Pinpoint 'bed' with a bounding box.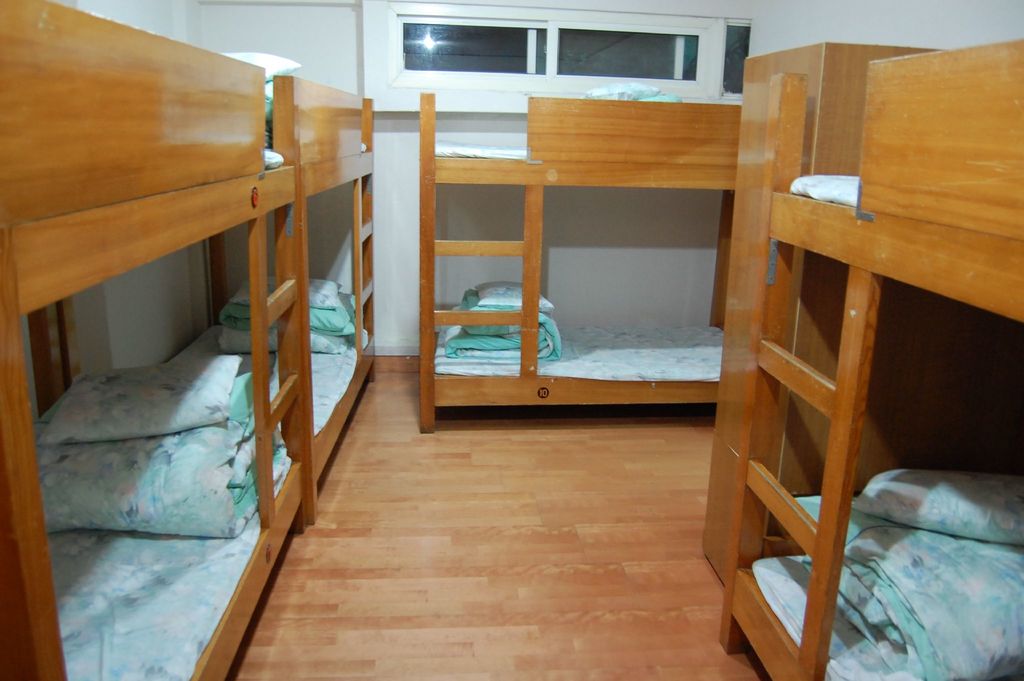
{"x1": 0, "y1": 0, "x2": 300, "y2": 680}.
